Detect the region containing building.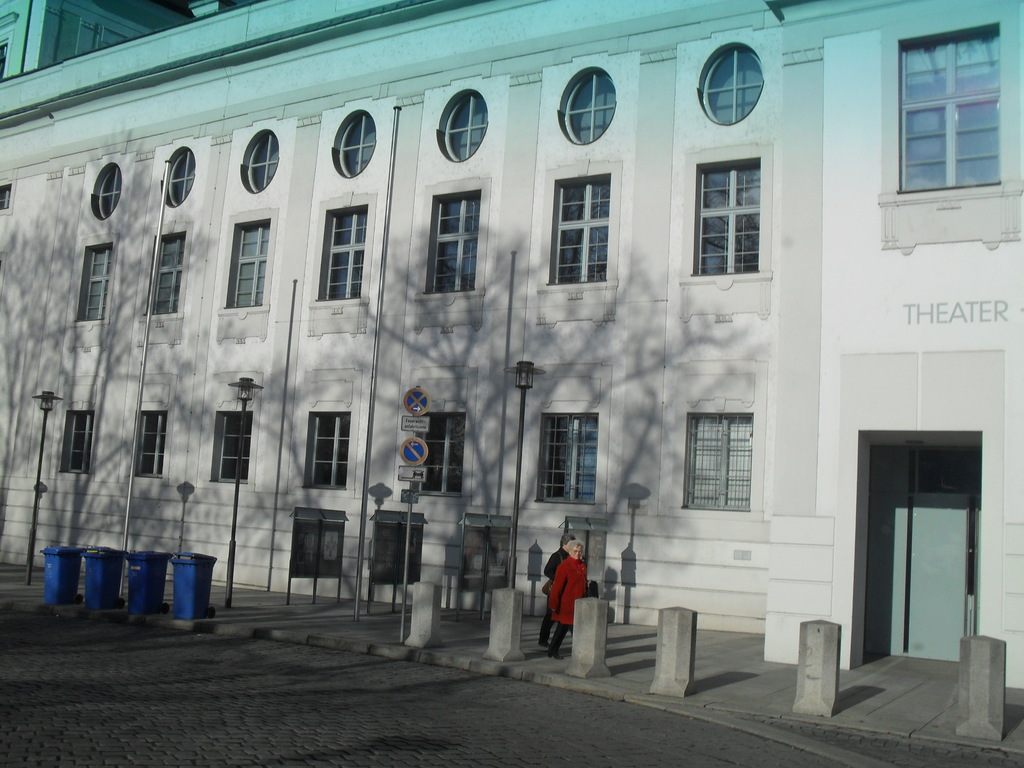
crop(0, 2, 1023, 689).
